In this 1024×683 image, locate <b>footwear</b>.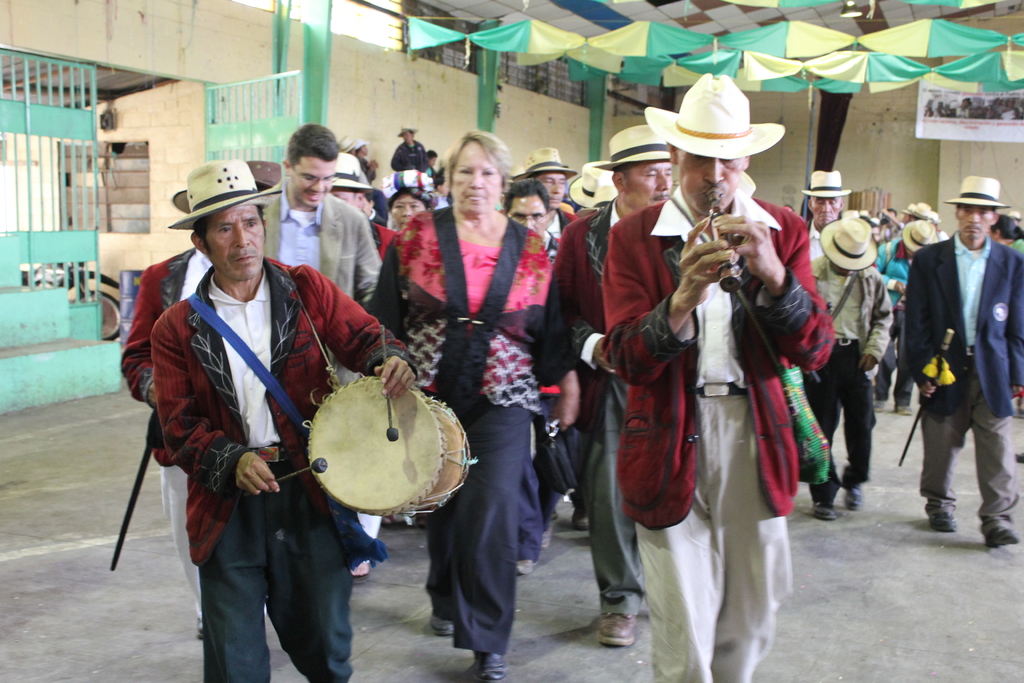
Bounding box: <bbox>982, 525, 1020, 552</bbox>.
